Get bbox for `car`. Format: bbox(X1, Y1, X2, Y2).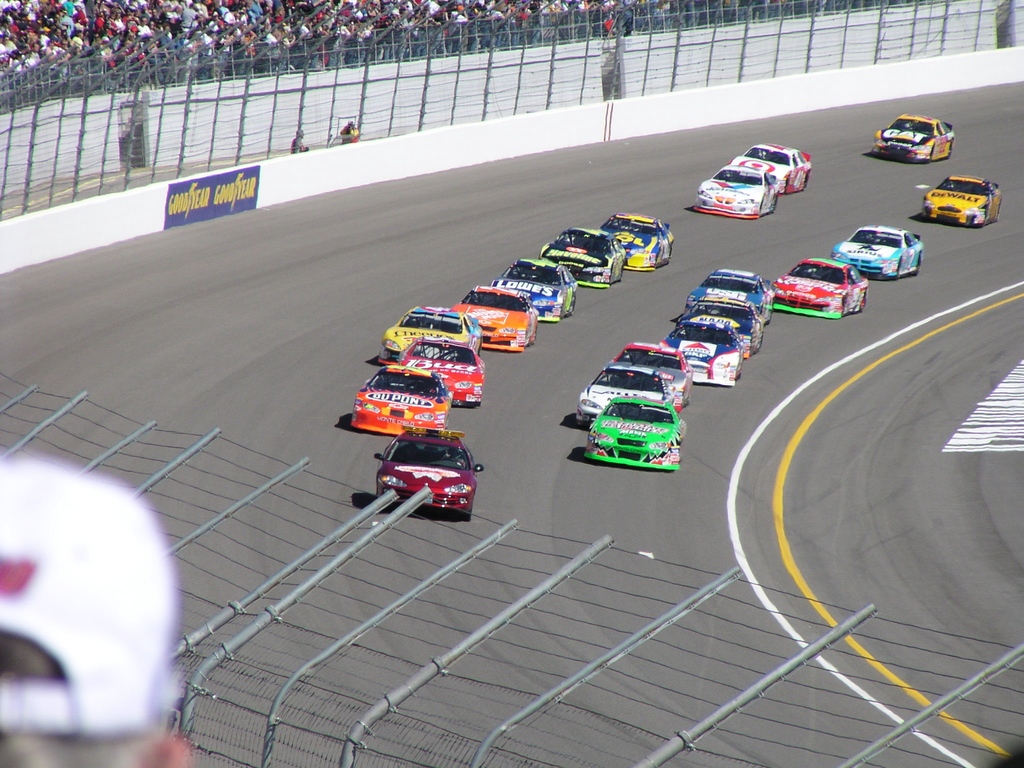
bbox(878, 113, 956, 164).
